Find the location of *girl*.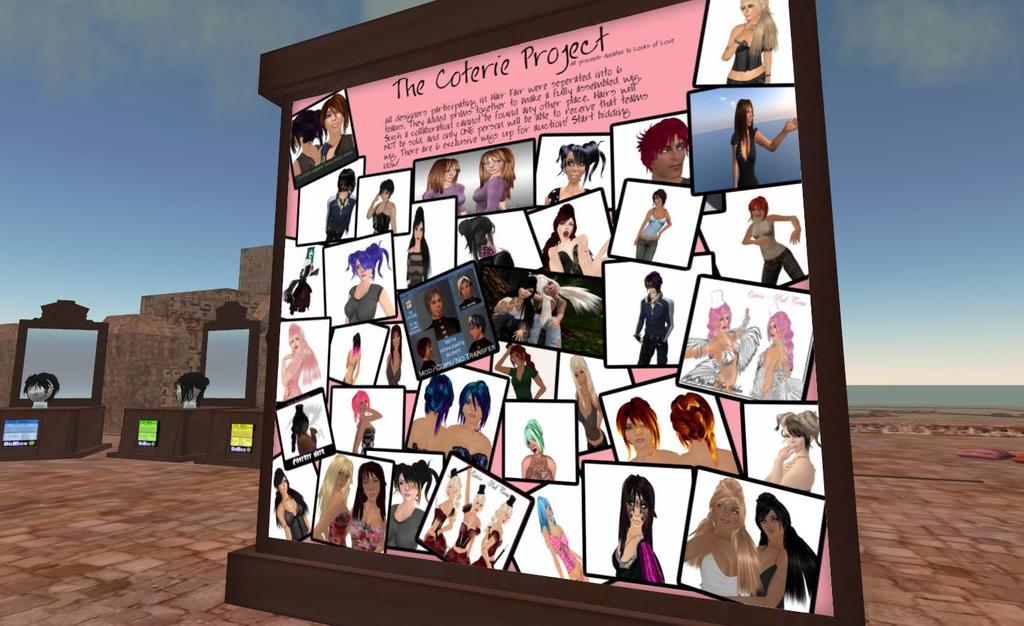
Location: detection(762, 413, 820, 489).
